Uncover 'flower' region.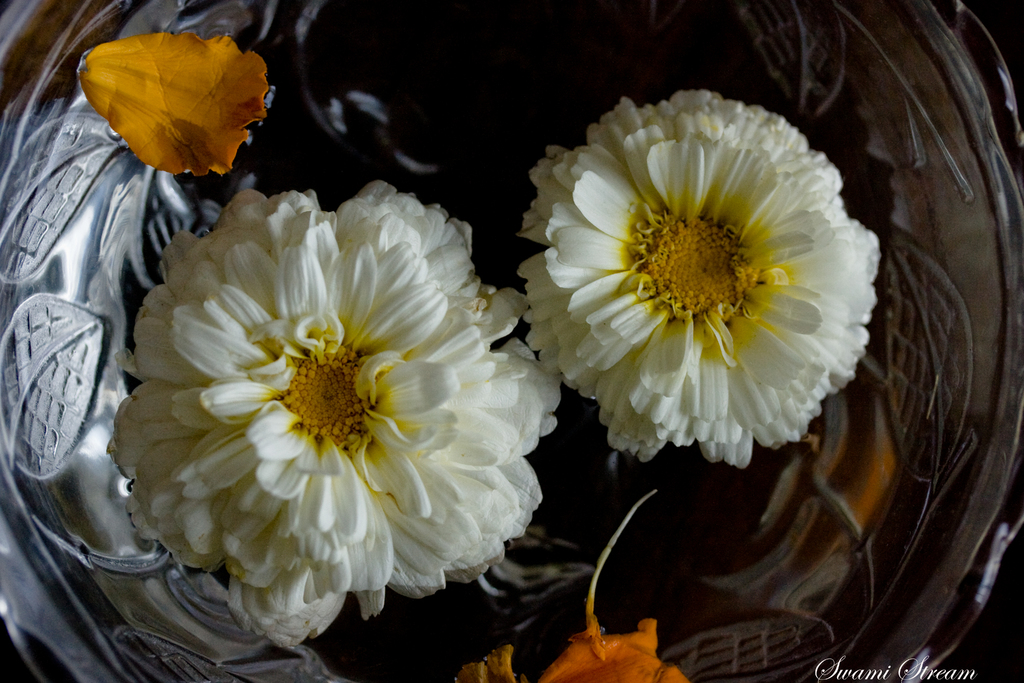
Uncovered: (453, 621, 698, 682).
